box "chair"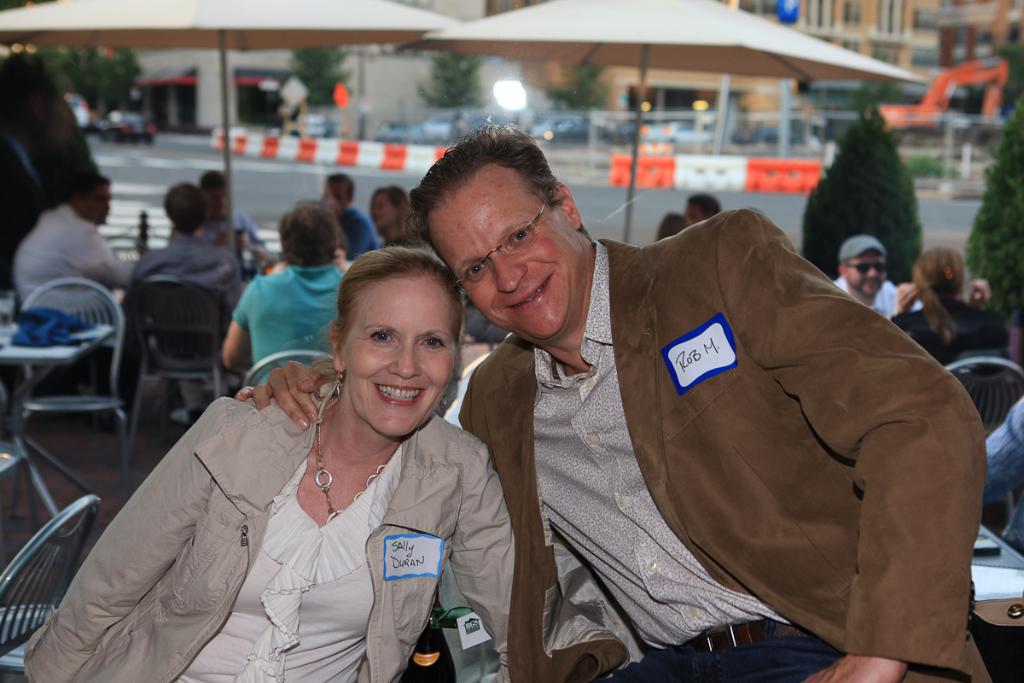
0 492 106 677
